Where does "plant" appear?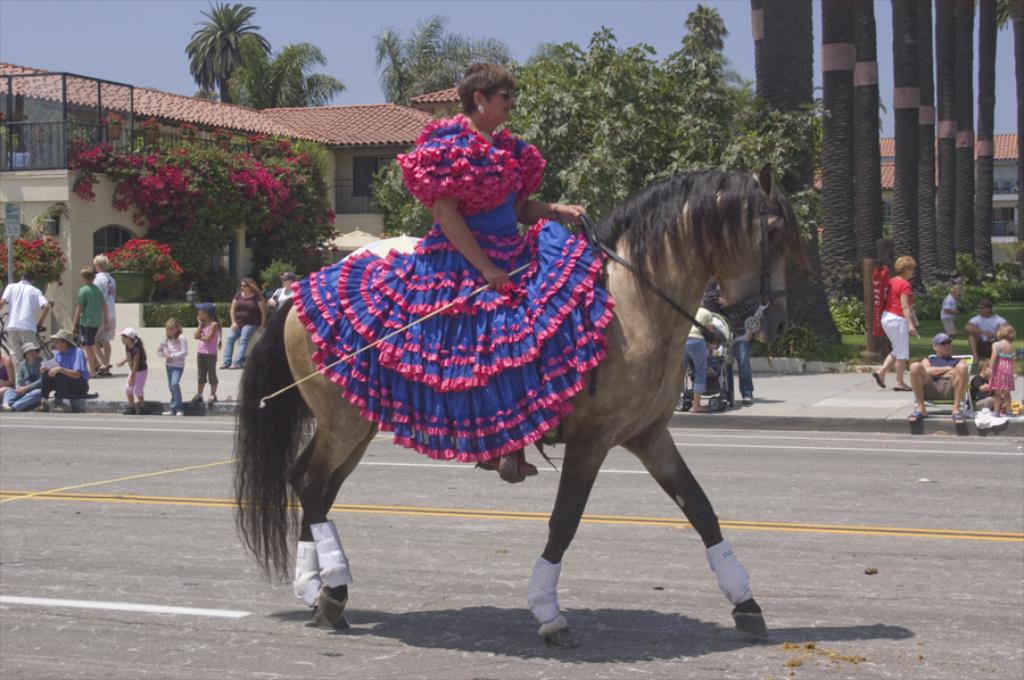
Appears at {"left": 828, "top": 296, "right": 872, "bottom": 334}.
